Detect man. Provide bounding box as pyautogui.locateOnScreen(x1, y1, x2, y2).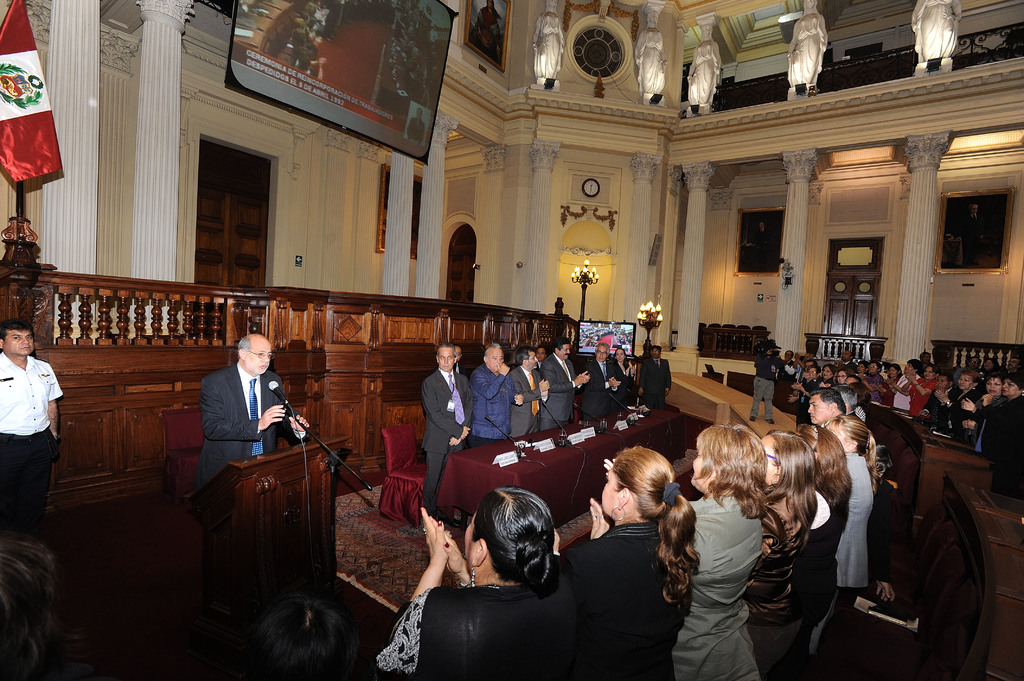
pyautogui.locateOnScreen(753, 340, 776, 425).
